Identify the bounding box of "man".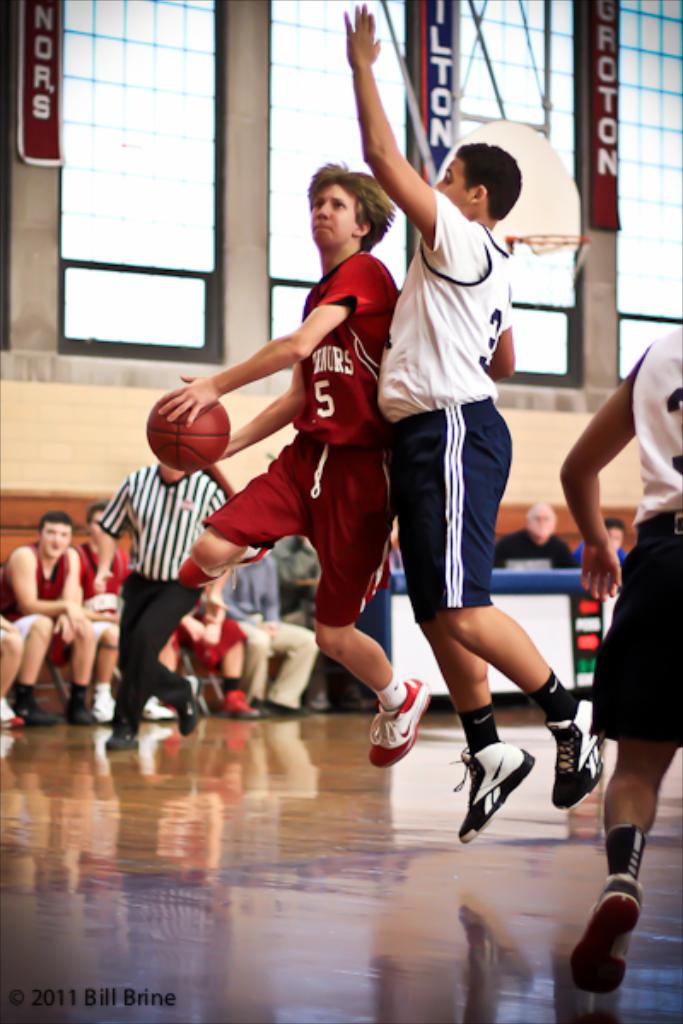
[left=570, top=514, right=632, bottom=561].
